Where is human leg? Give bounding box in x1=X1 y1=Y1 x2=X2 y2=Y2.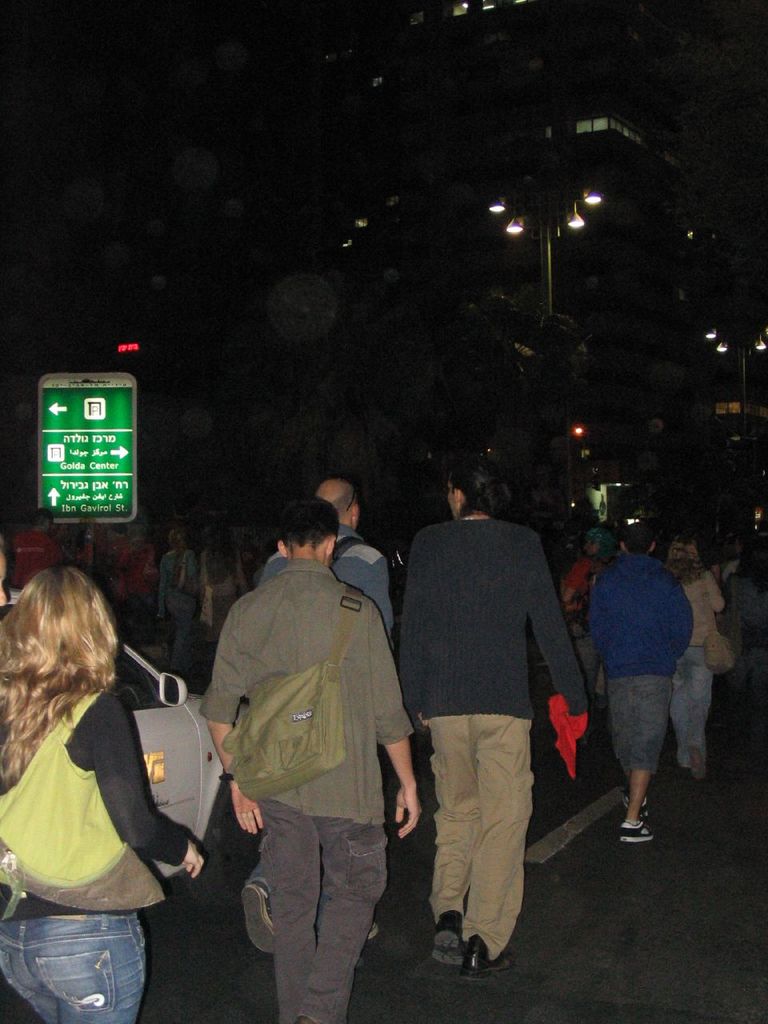
x1=287 y1=817 x2=387 y2=1019.
